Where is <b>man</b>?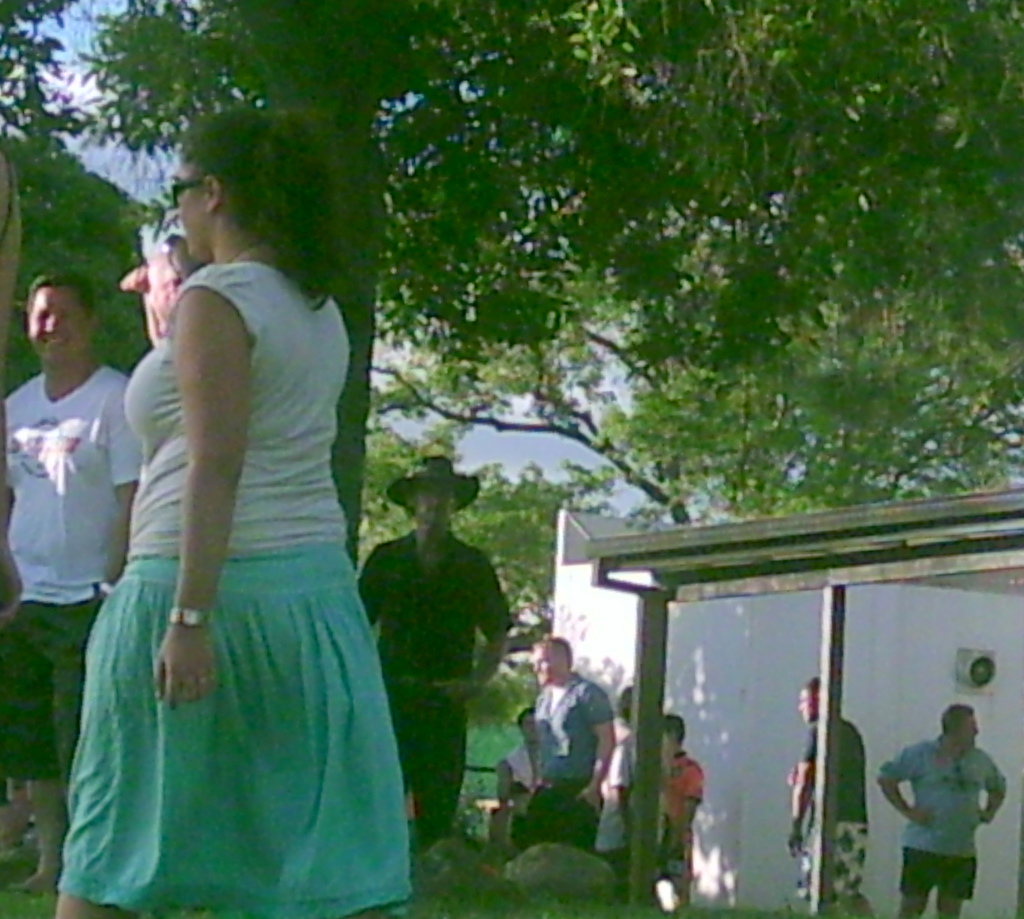
866/703/1010/918.
